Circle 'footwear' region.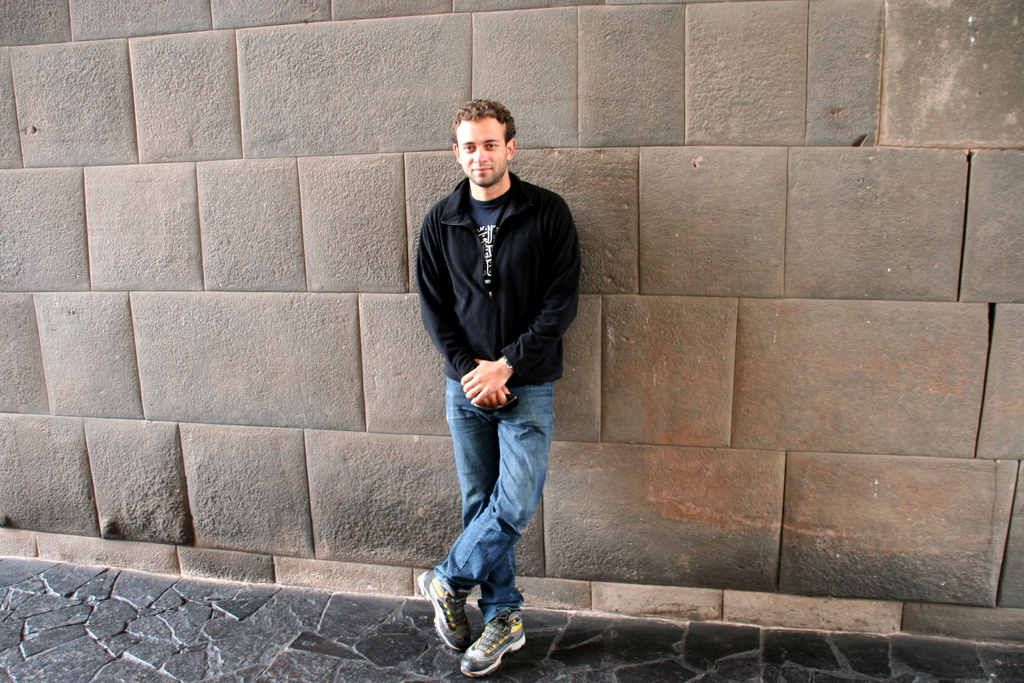
Region: locate(461, 613, 525, 680).
